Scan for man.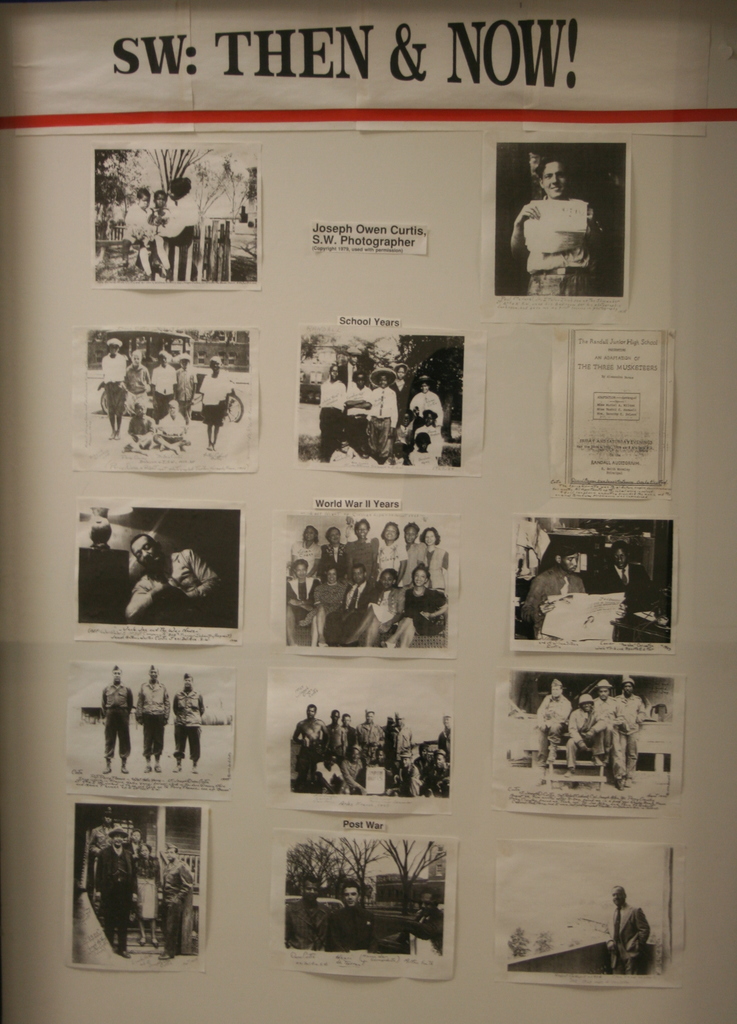
Scan result: x1=318 y1=362 x2=349 y2=455.
